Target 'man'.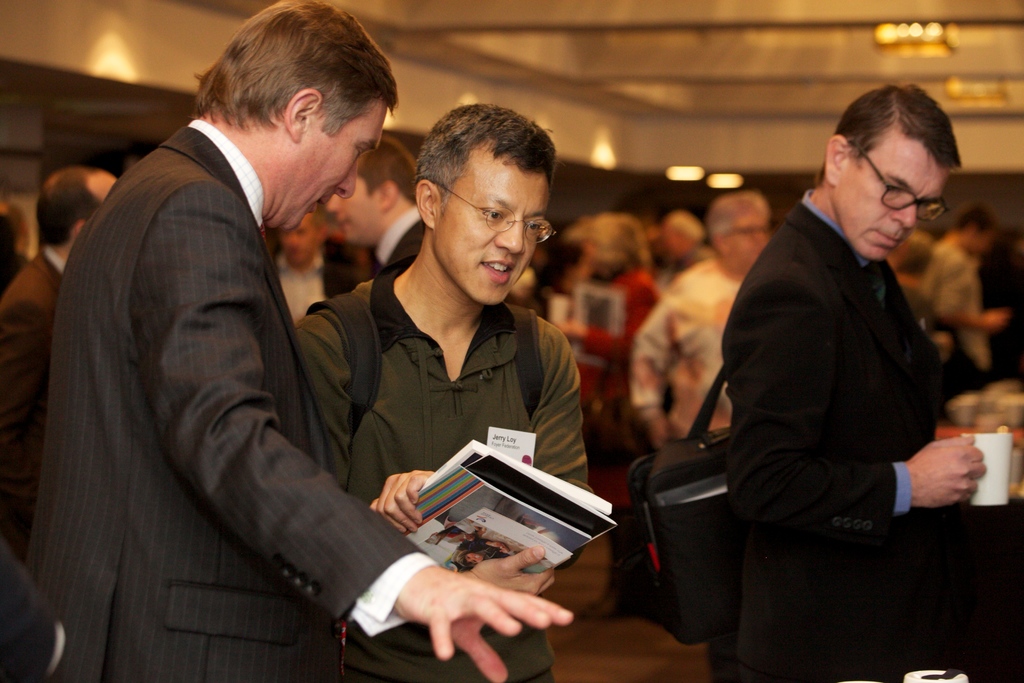
Target region: pyautogui.locateOnScreen(694, 74, 986, 650).
